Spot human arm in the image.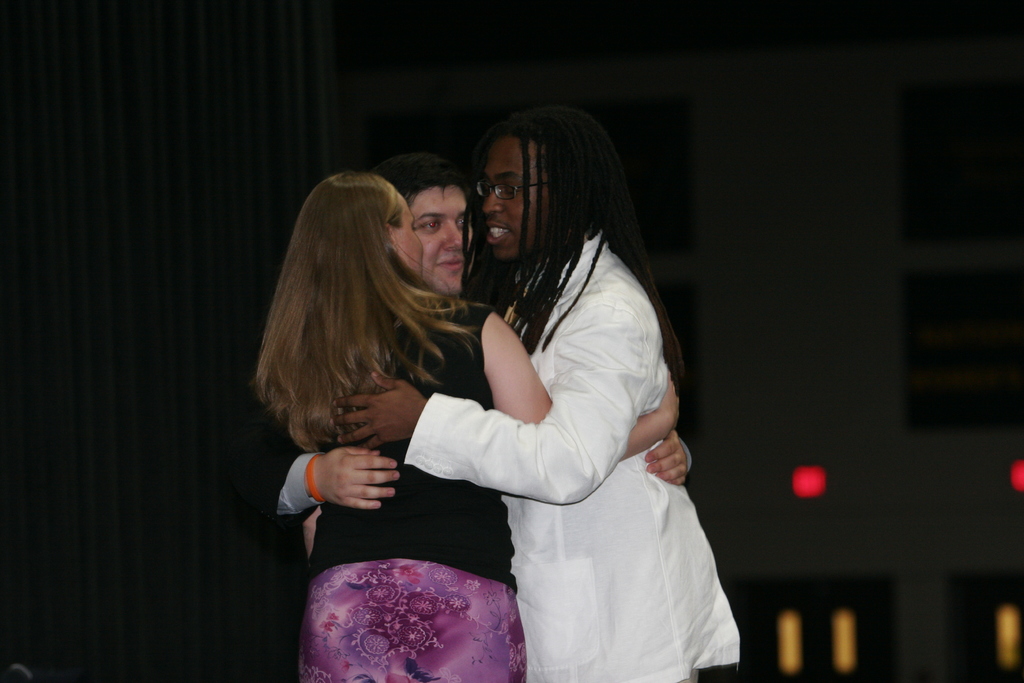
human arm found at [486,318,555,425].
